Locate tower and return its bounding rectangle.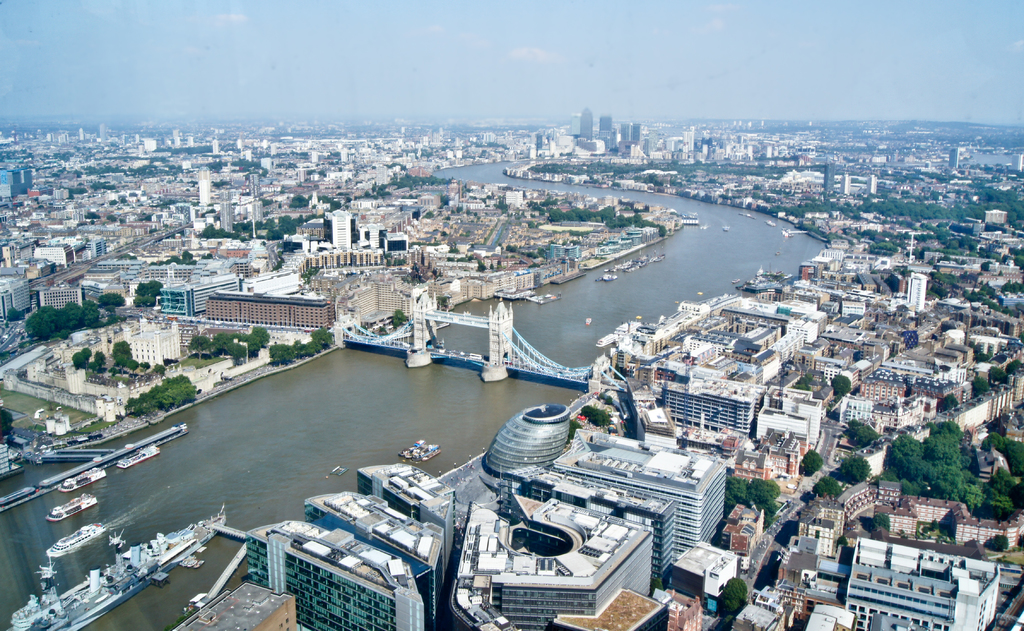
[621, 124, 630, 145].
